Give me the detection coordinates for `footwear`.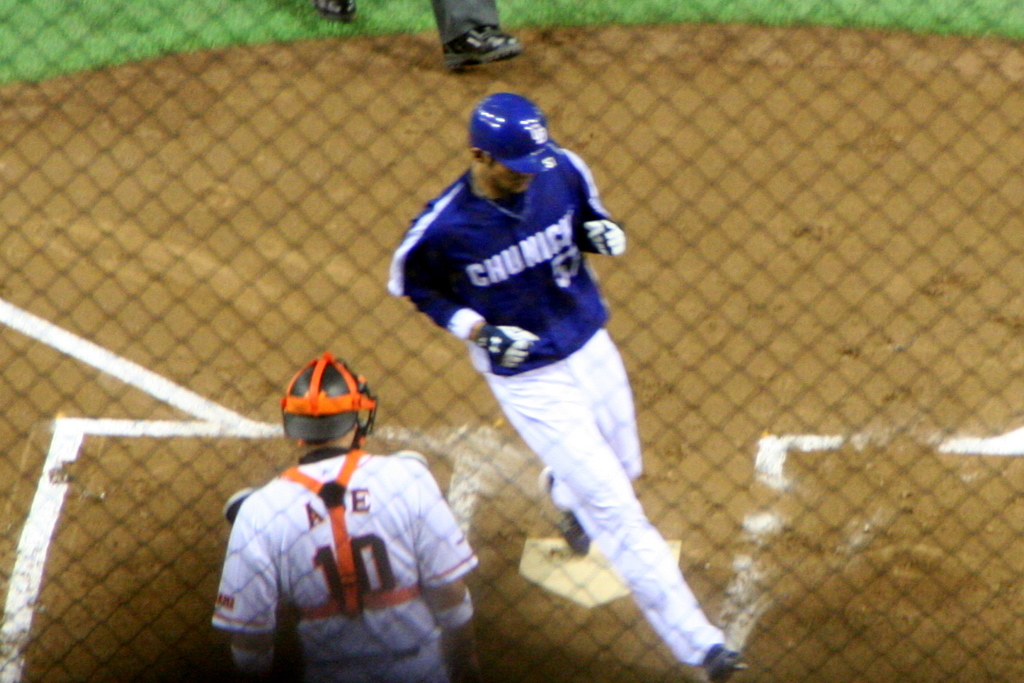
[left=533, top=460, right=587, bottom=558].
